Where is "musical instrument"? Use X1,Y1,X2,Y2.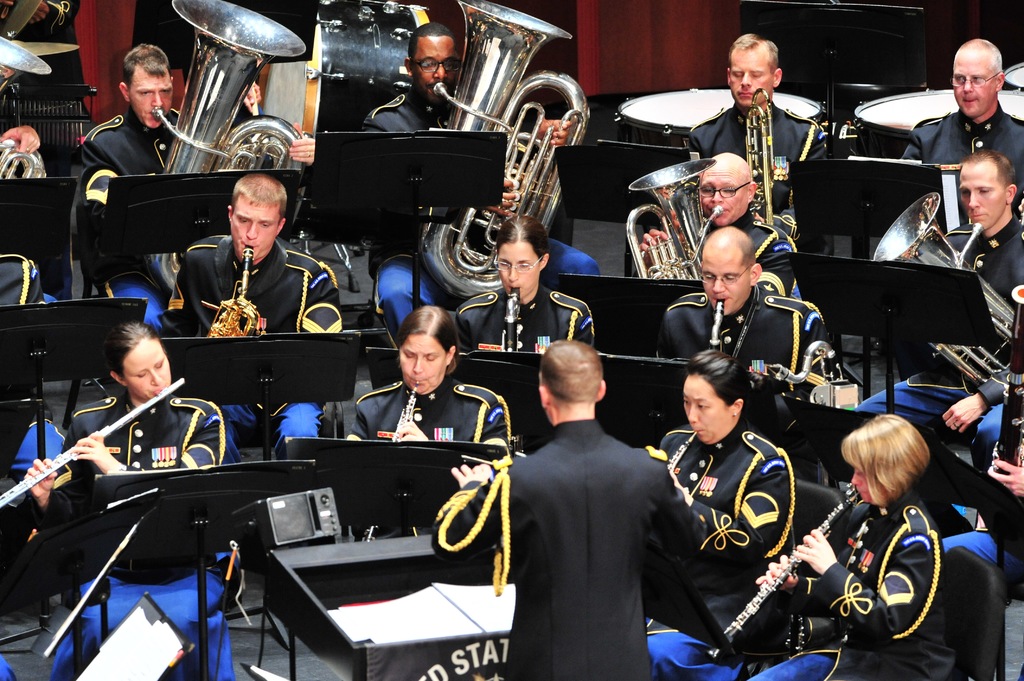
762,335,864,418.
